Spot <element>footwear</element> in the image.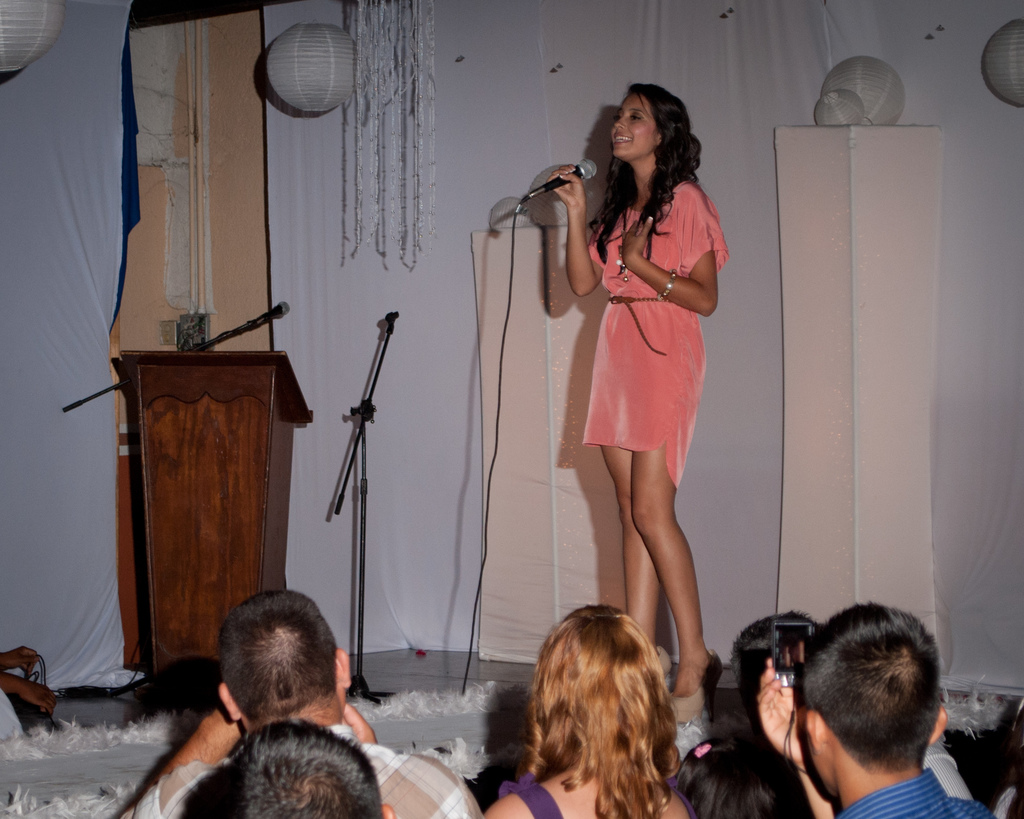
<element>footwear</element> found at [676,653,724,721].
